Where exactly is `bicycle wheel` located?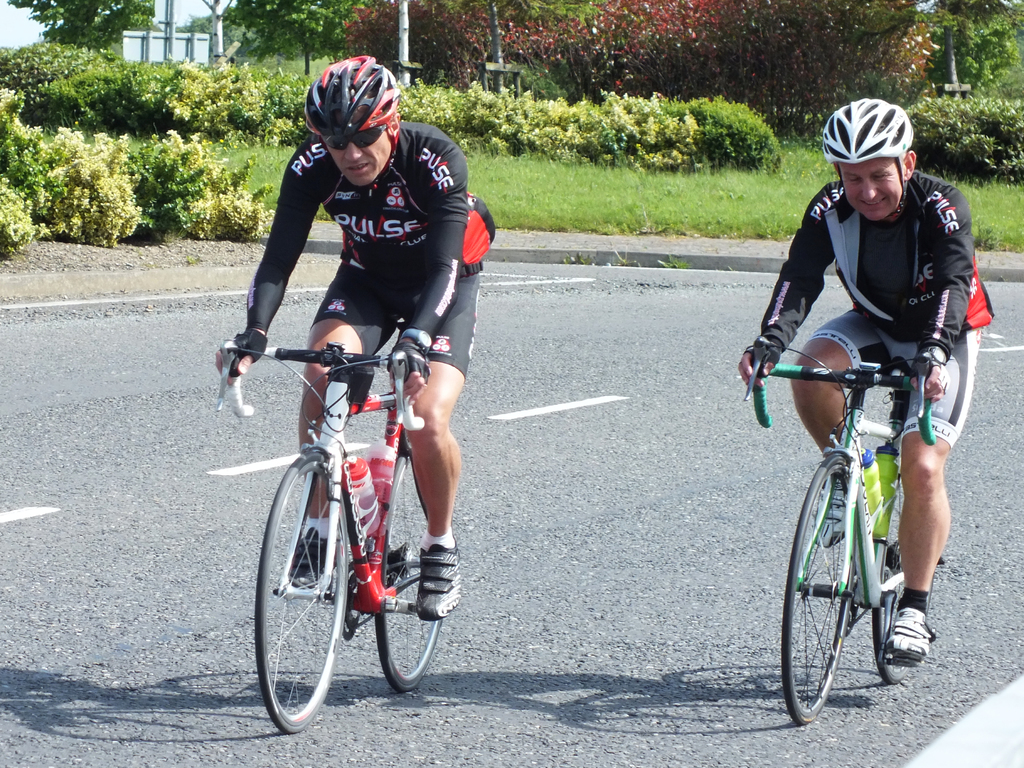
Its bounding box is (250,457,360,731).
